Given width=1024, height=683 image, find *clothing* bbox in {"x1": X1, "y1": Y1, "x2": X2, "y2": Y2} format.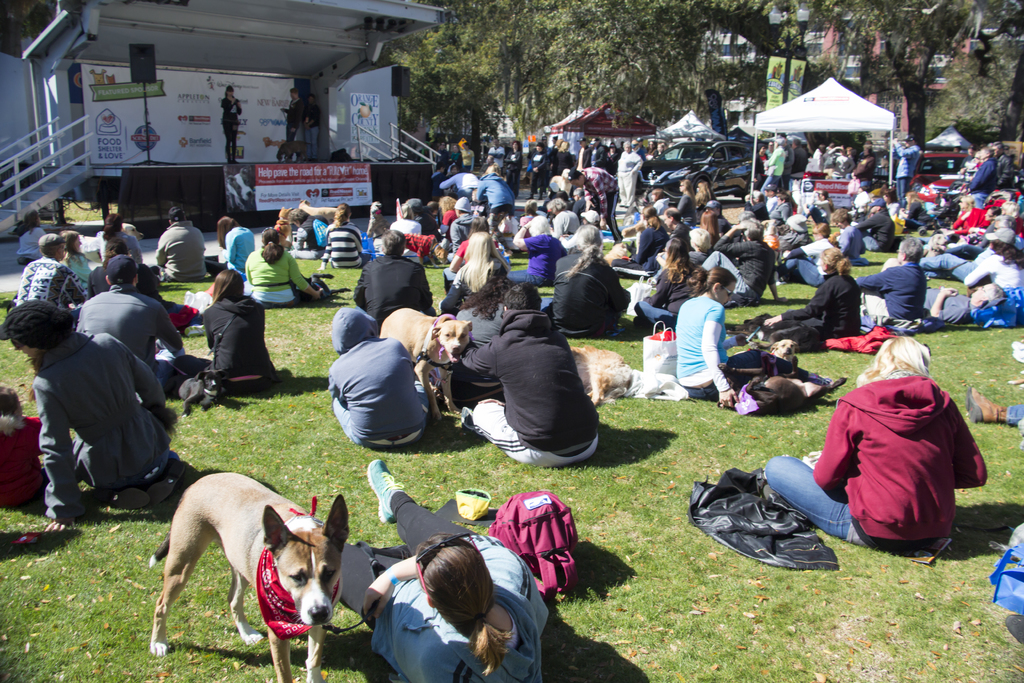
{"x1": 203, "y1": 307, "x2": 283, "y2": 393}.
